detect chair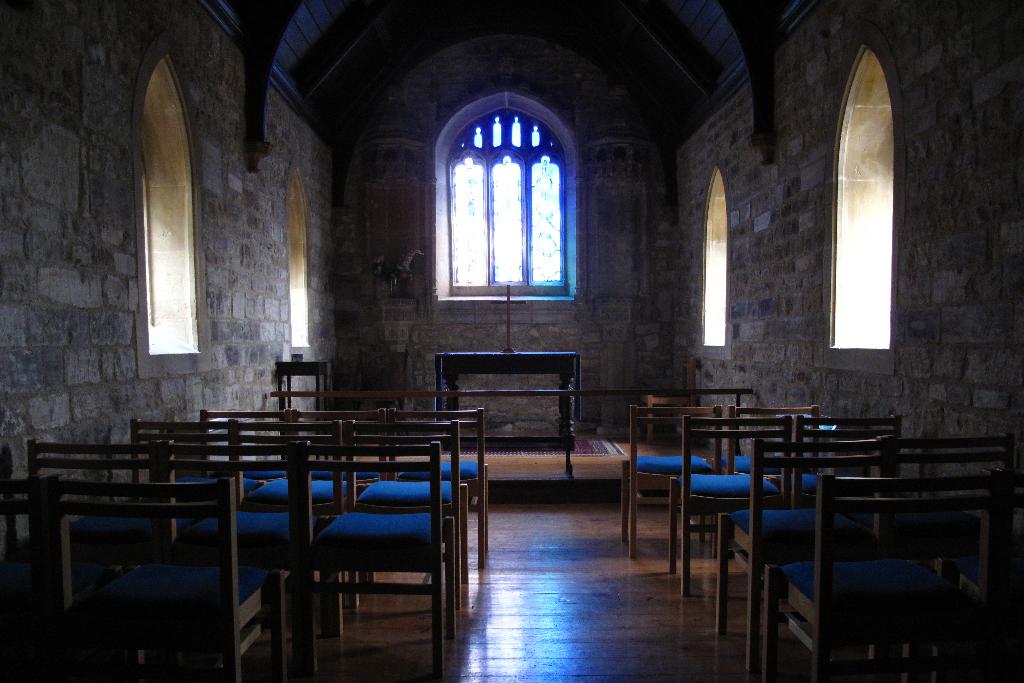
(31,441,168,682)
